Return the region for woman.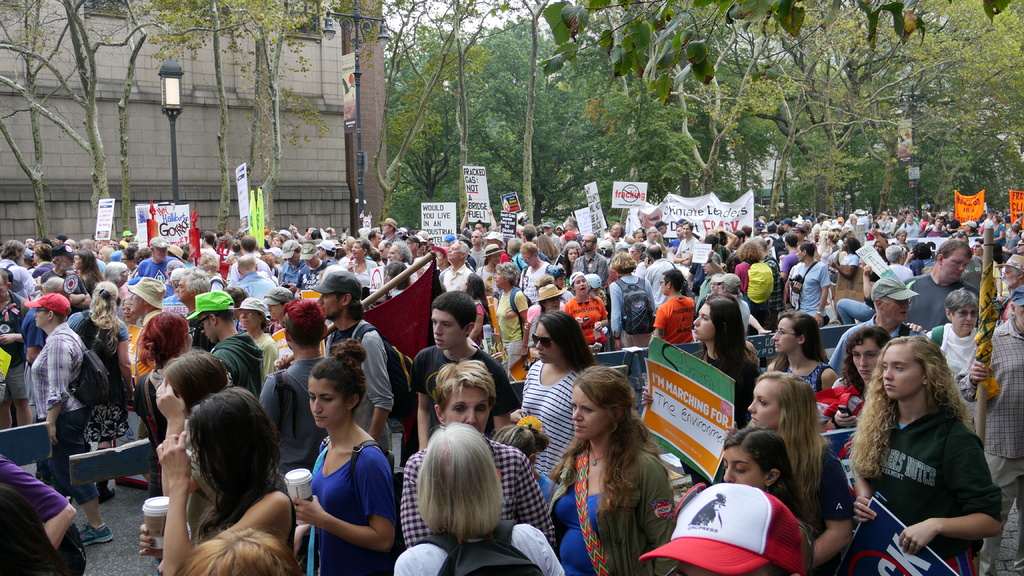
(29,295,112,545).
